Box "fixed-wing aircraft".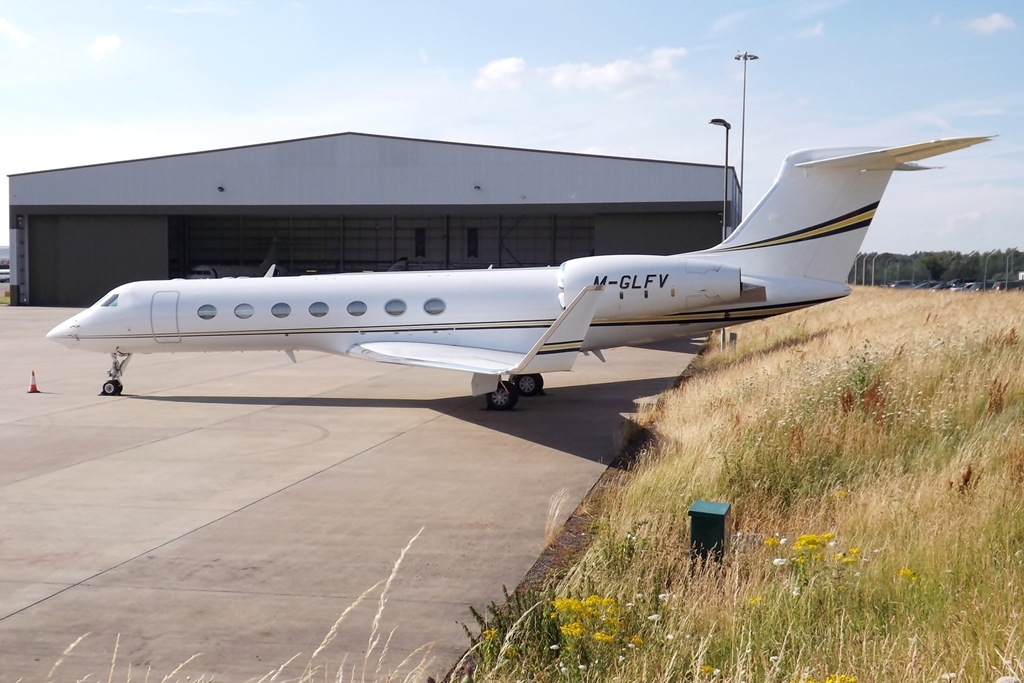
46,129,989,418.
